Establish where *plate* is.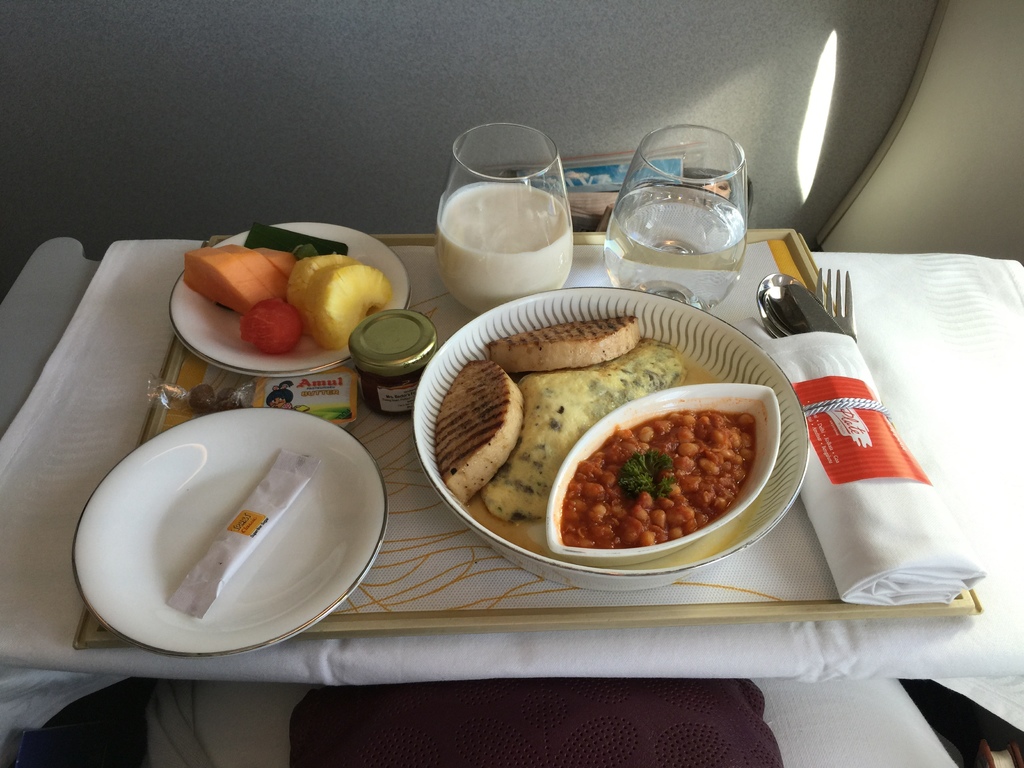
Established at crop(92, 418, 368, 641).
